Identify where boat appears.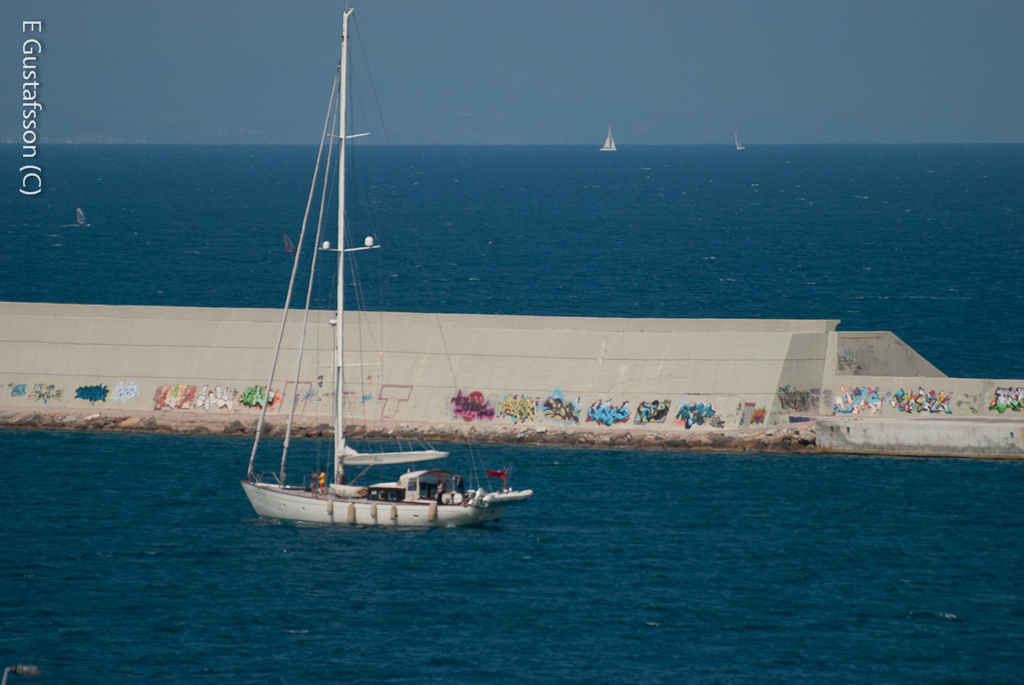
Appears at detection(218, 35, 515, 548).
